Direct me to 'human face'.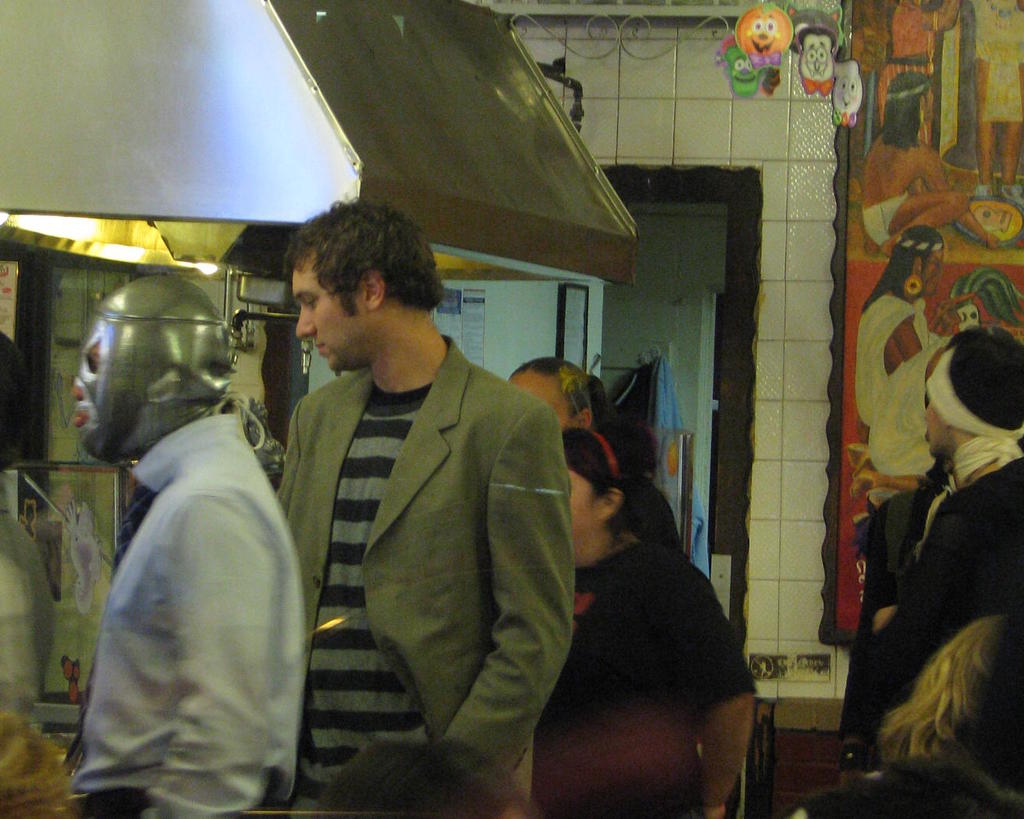
Direction: (left=295, top=257, right=365, bottom=371).
